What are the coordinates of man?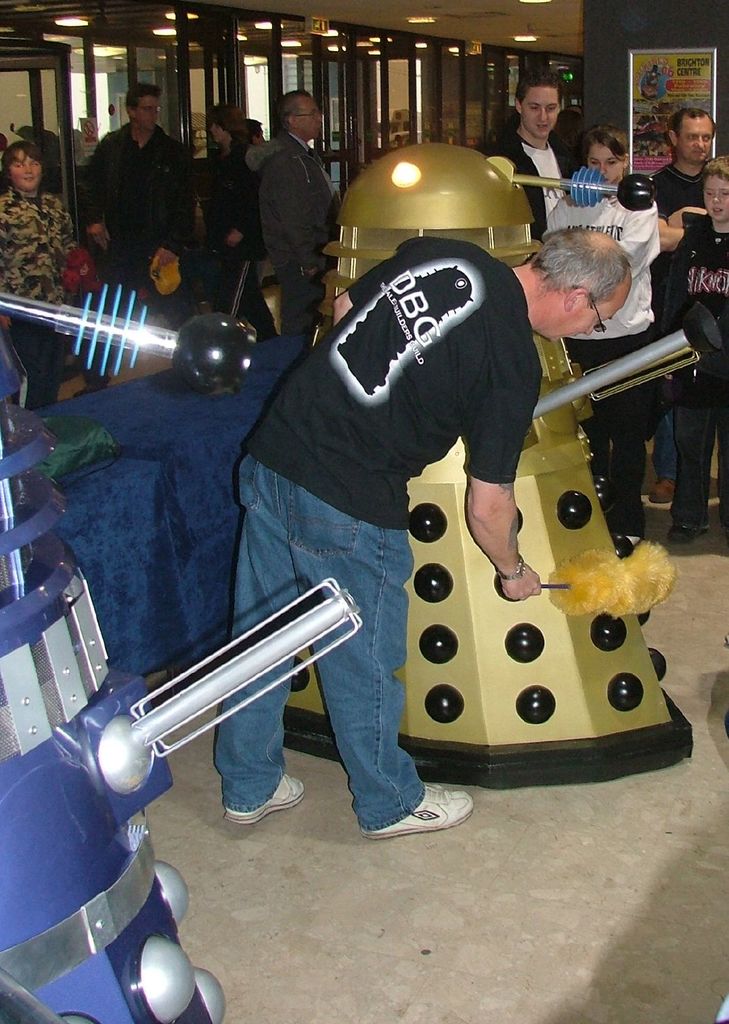
649, 106, 716, 504.
